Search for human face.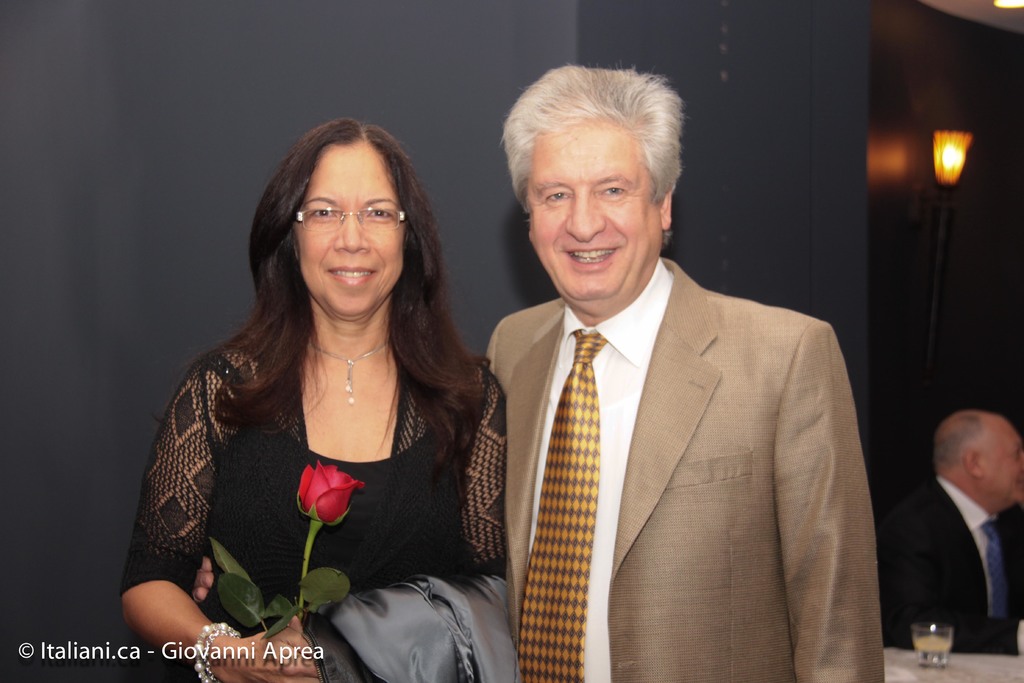
Found at <box>293,134,402,322</box>.
